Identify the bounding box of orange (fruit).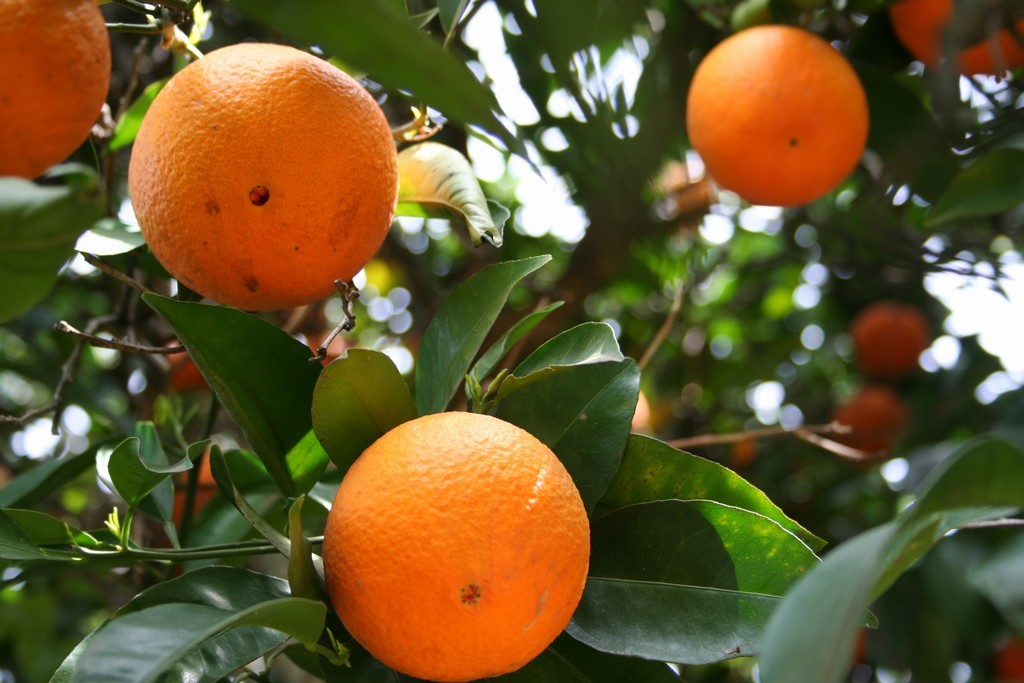
select_region(833, 384, 902, 440).
